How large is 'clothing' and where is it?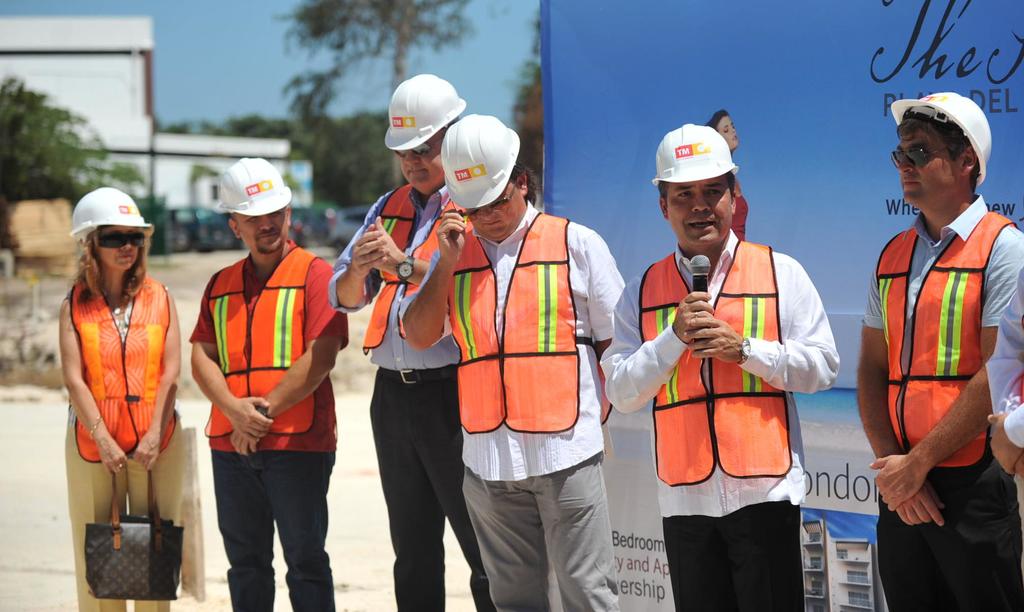
Bounding box: x1=864, y1=167, x2=1005, y2=555.
